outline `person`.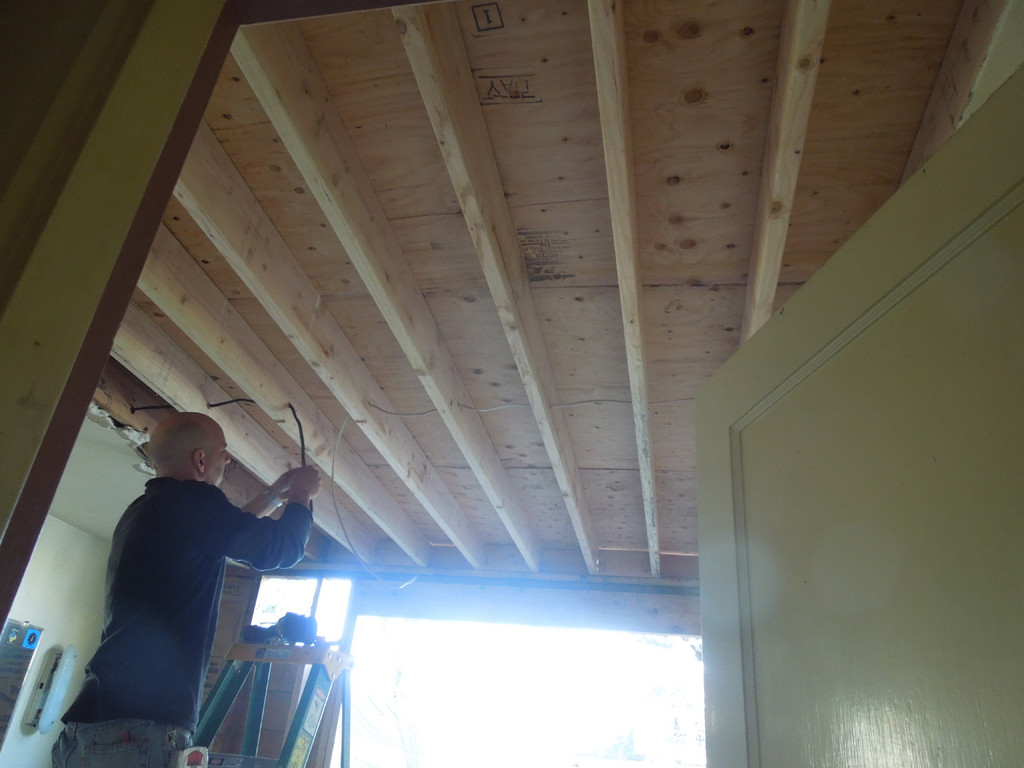
Outline: {"x1": 51, "y1": 409, "x2": 325, "y2": 767}.
